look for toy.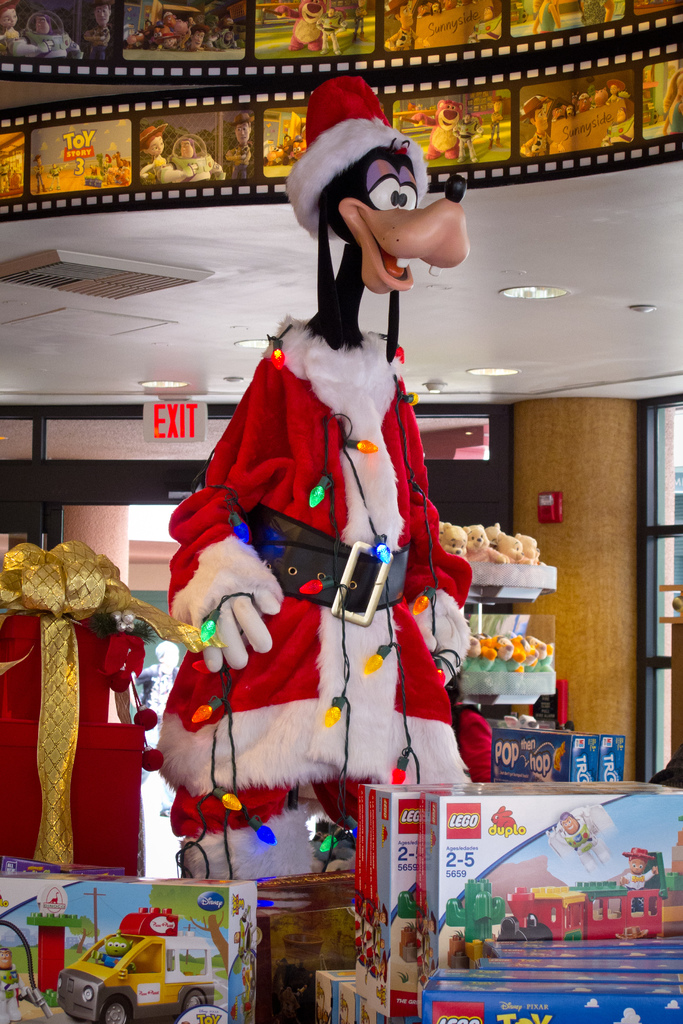
Found: {"left": 418, "top": 0, "right": 472, "bottom": 15}.
